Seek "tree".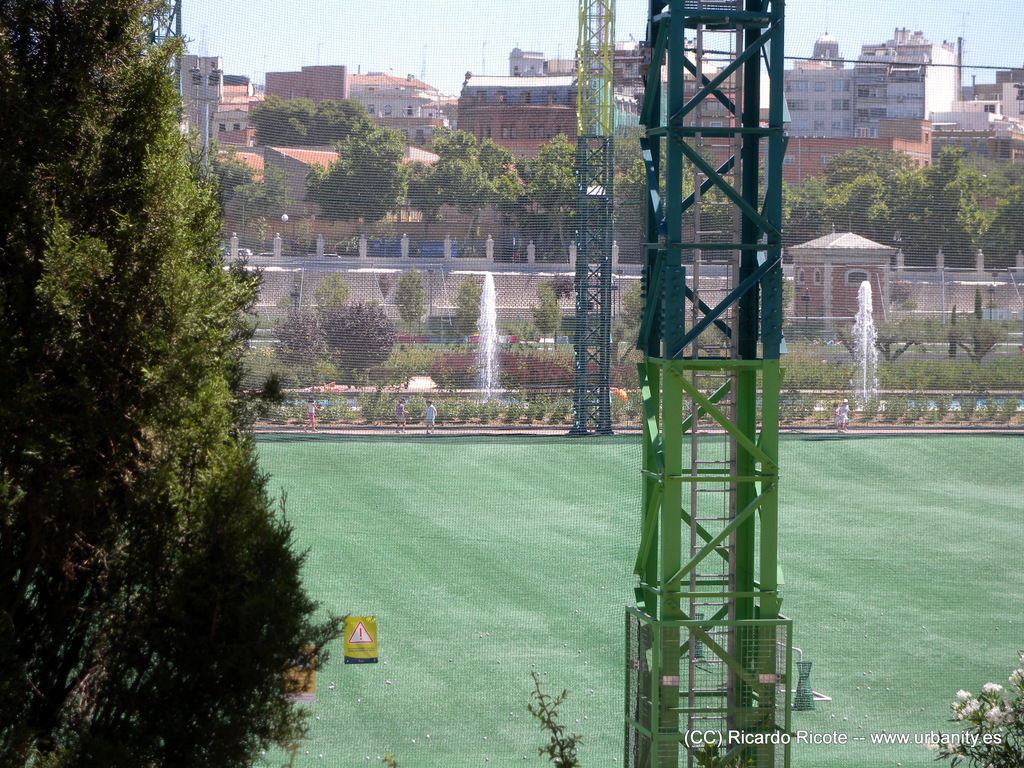
crop(976, 163, 1023, 200).
